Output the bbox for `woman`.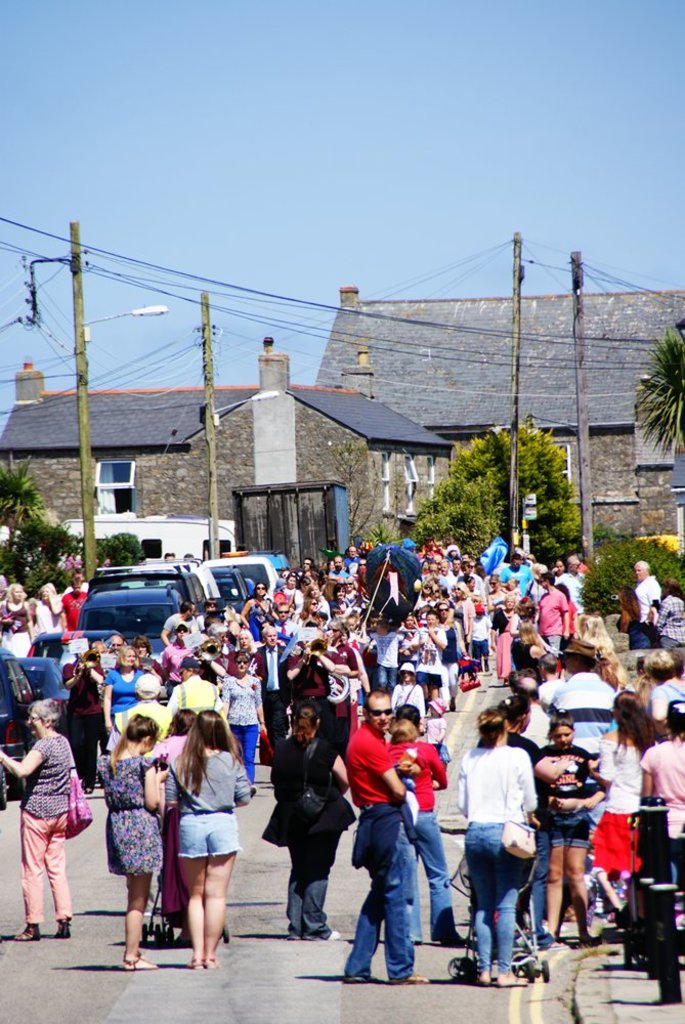
crop(0, 697, 76, 943).
